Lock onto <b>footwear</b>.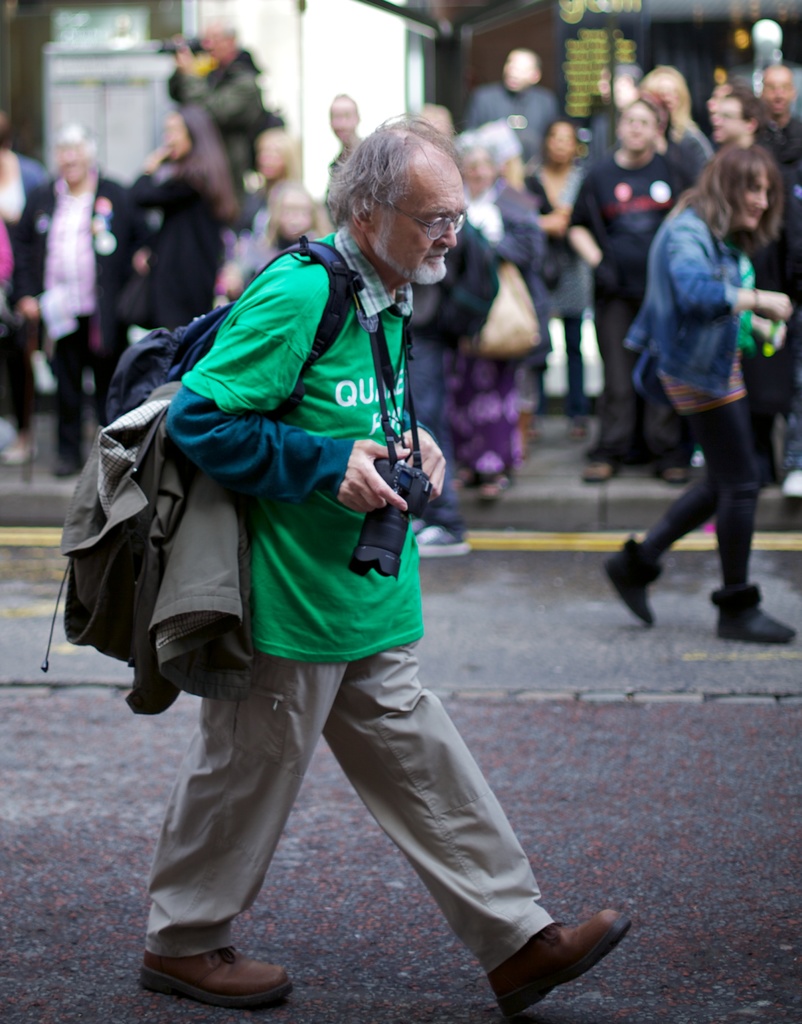
Locked: rect(412, 521, 474, 563).
